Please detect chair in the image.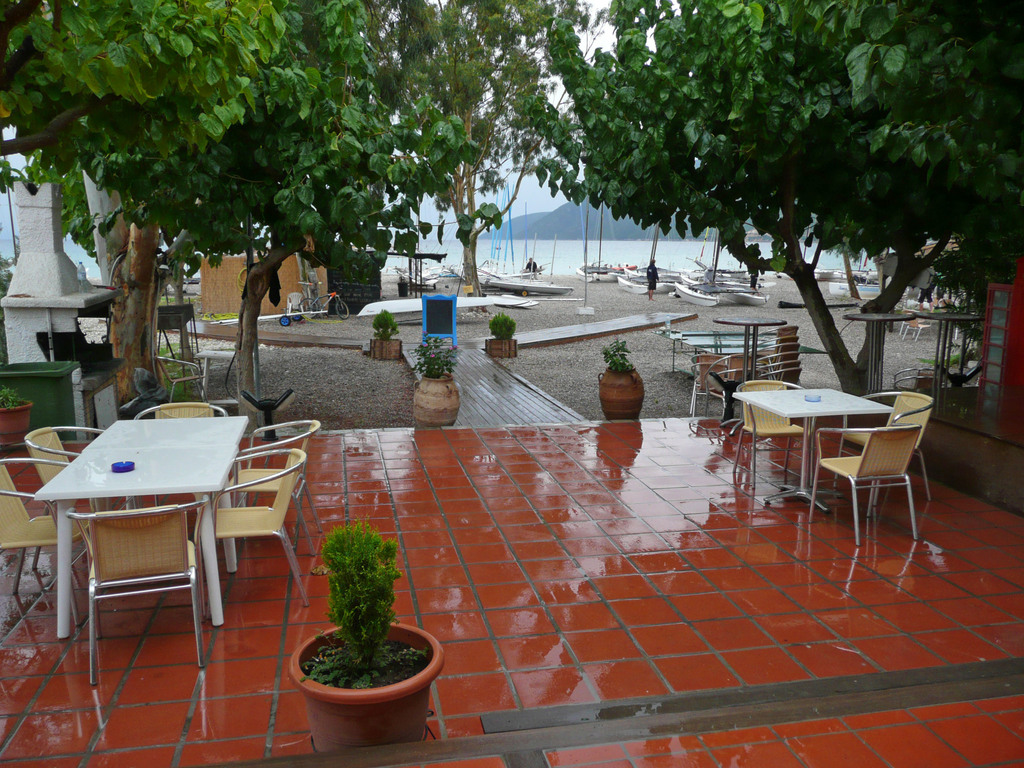
l=67, t=500, r=205, b=691.
